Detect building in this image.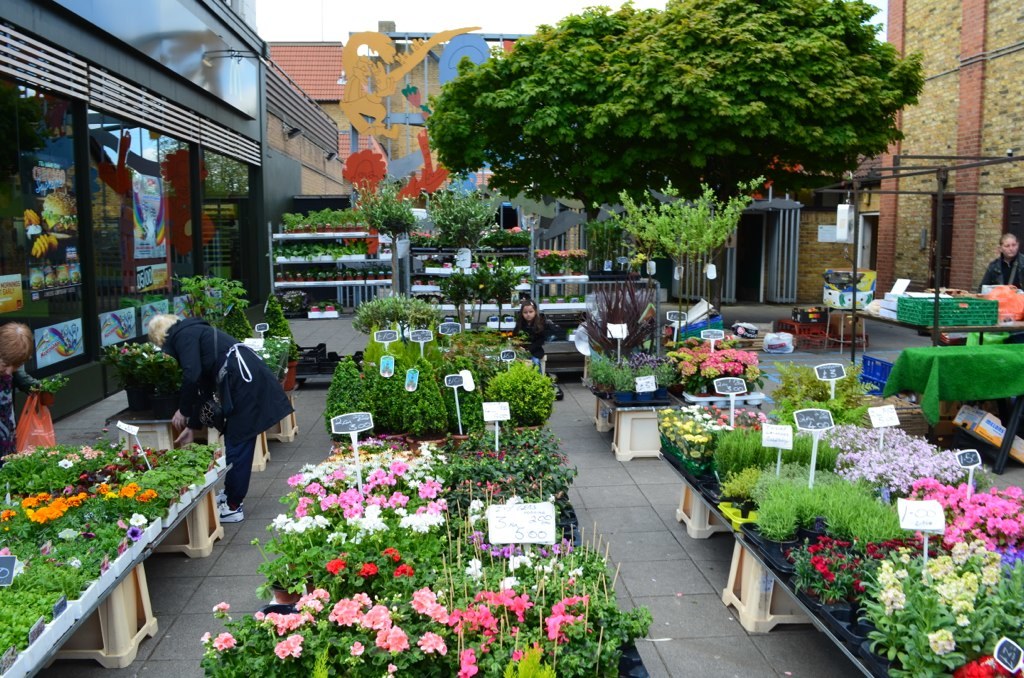
Detection: <region>0, 0, 346, 444</region>.
